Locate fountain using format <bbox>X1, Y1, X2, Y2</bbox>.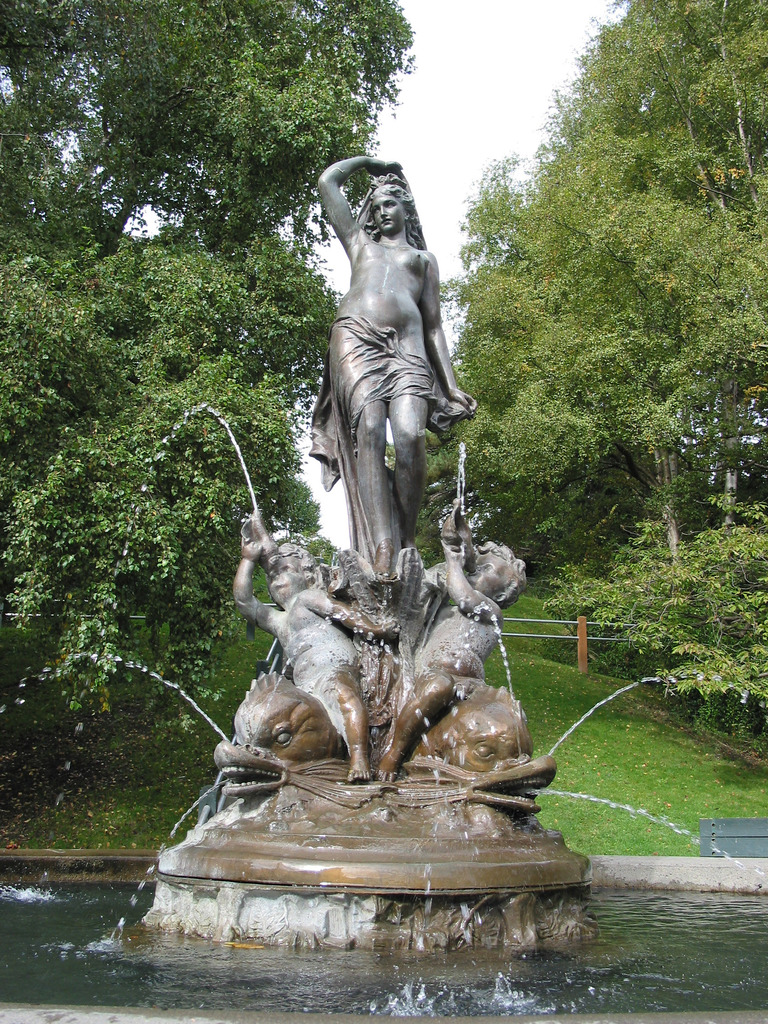
<bbox>98, 127, 653, 984</bbox>.
